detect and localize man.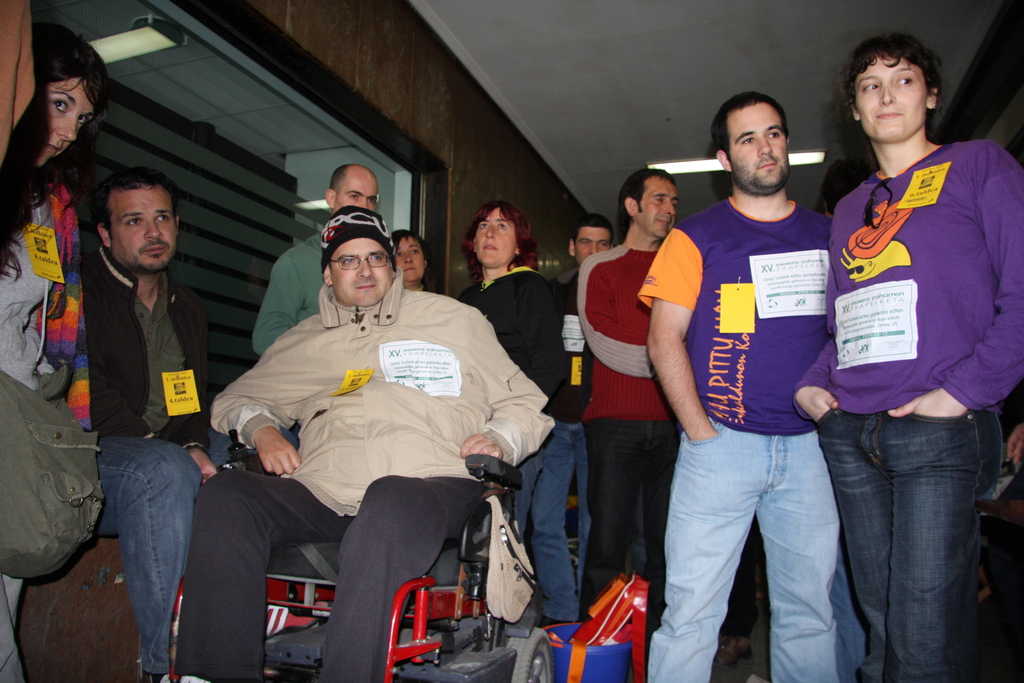
Localized at x1=79, y1=169, x2=298, y2=682.
